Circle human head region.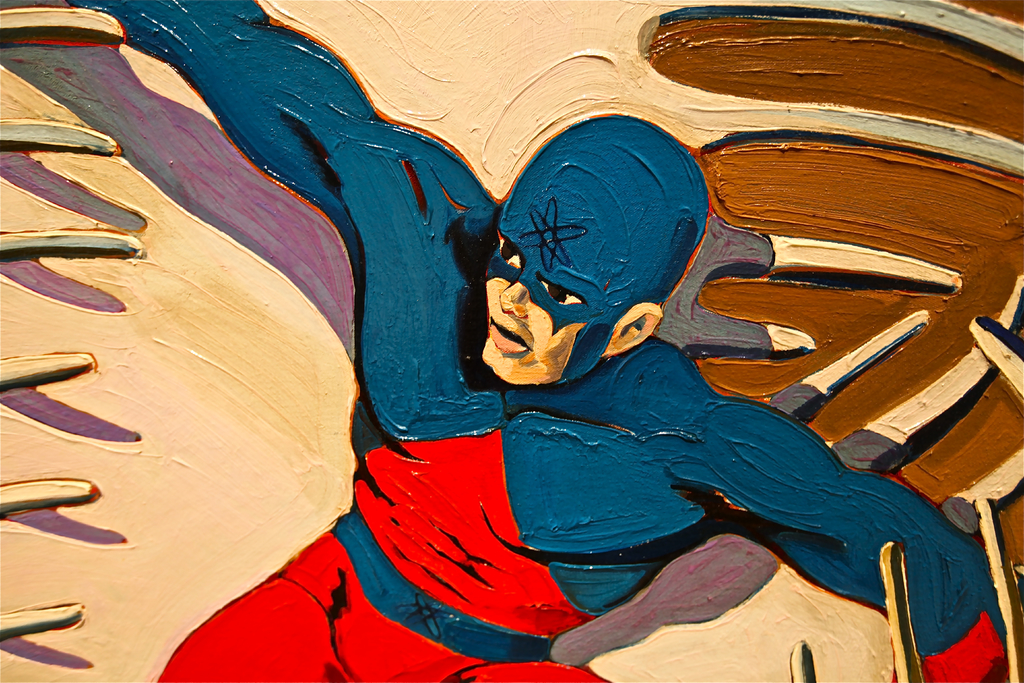
Region: 459 119 732 402.
